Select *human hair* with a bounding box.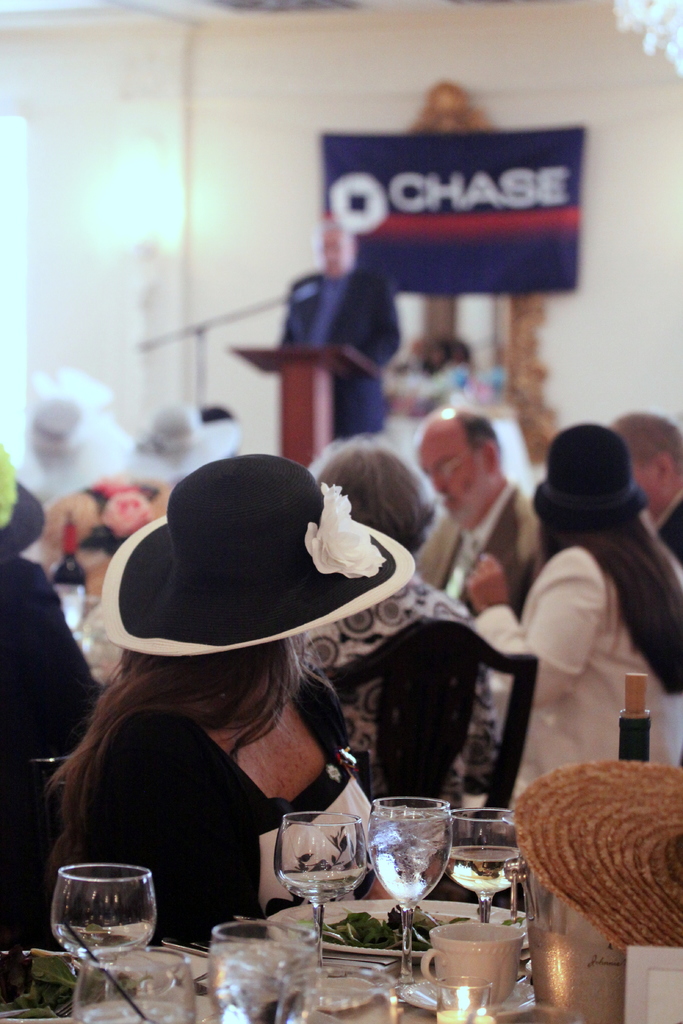
[left=335, top=440, right=425, bottom=539].
